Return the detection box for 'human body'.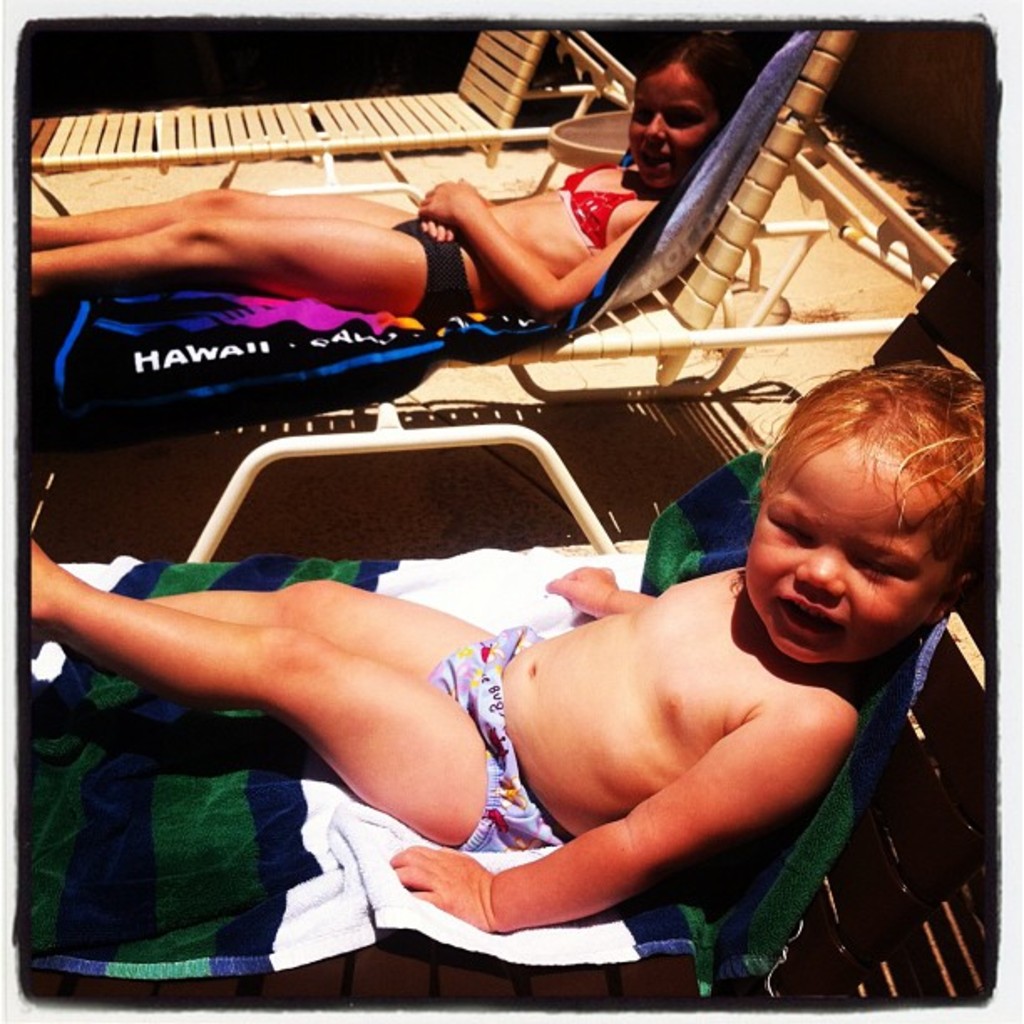
left=10, top=447, right=996, bottom=957.
